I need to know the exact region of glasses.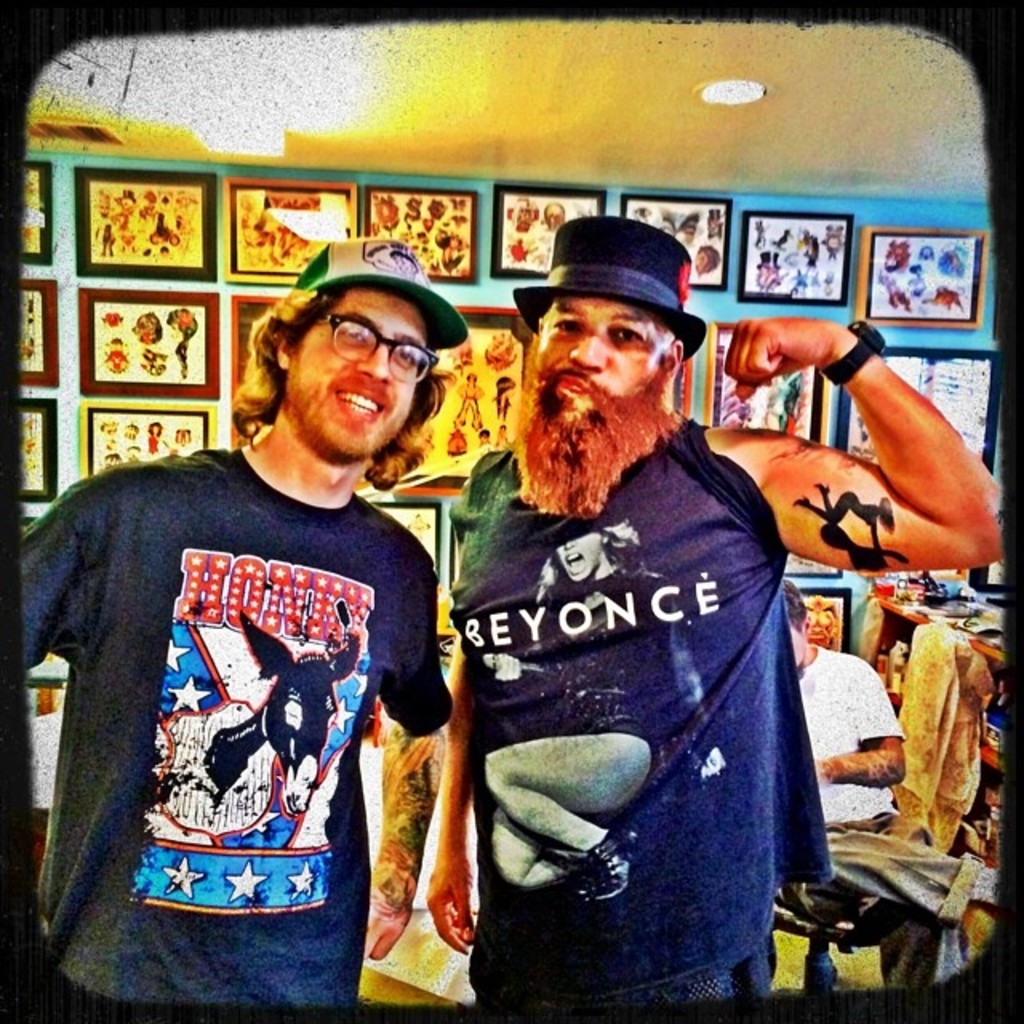
Region: [x1=285, y1=320, x2=467, y2=397].
